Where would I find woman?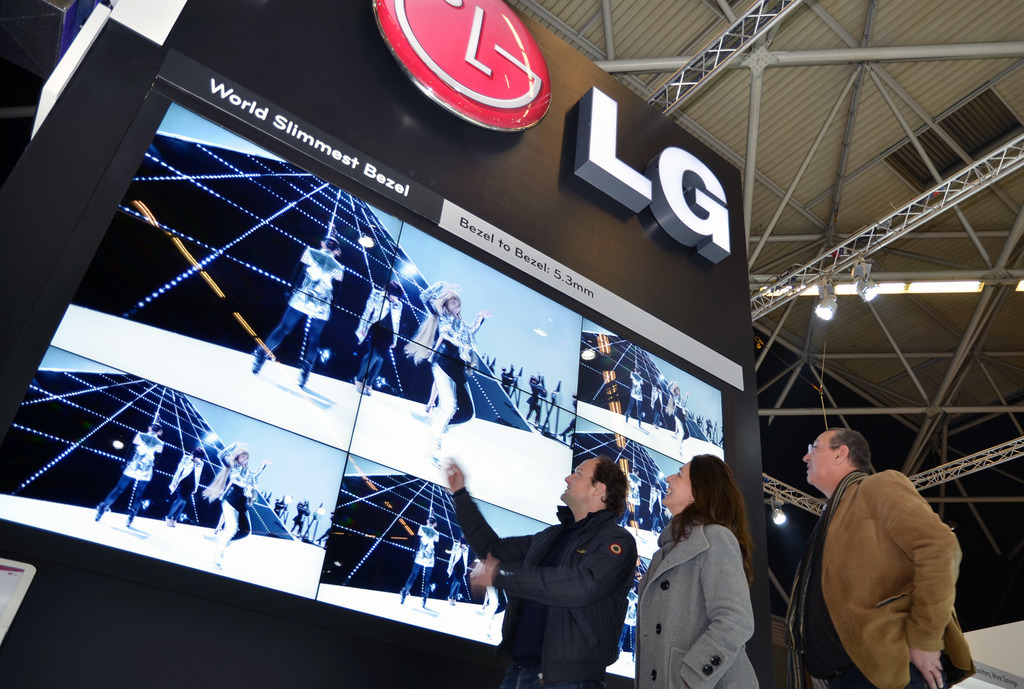
At <region>637, 451, 774, 688</region>.
